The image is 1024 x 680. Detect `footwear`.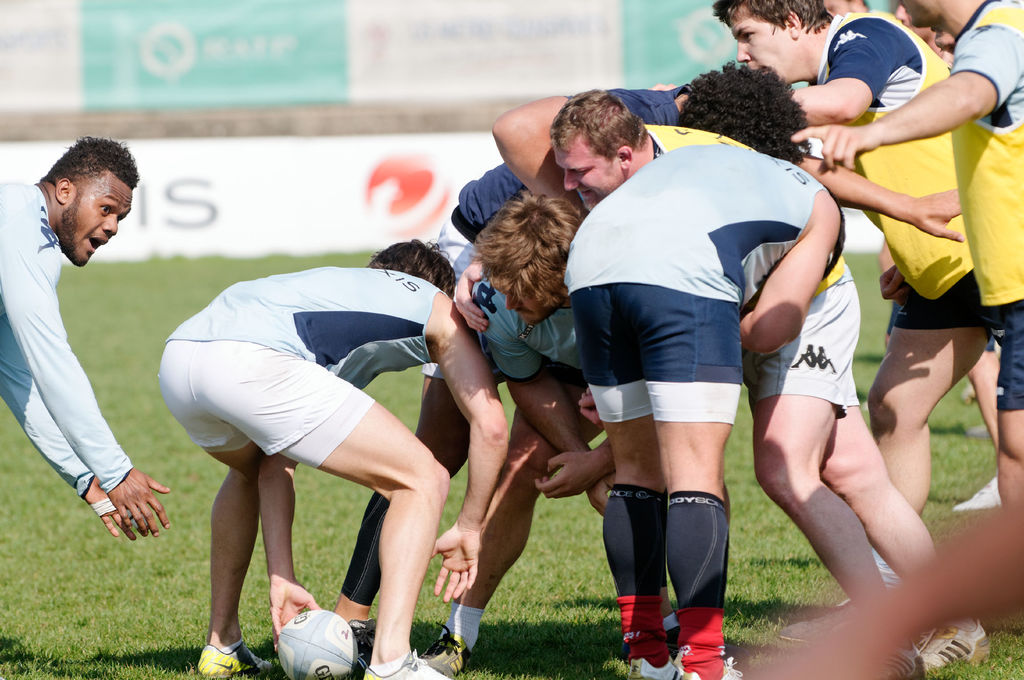
Detection: Rect(195, 646, 267, 679).
